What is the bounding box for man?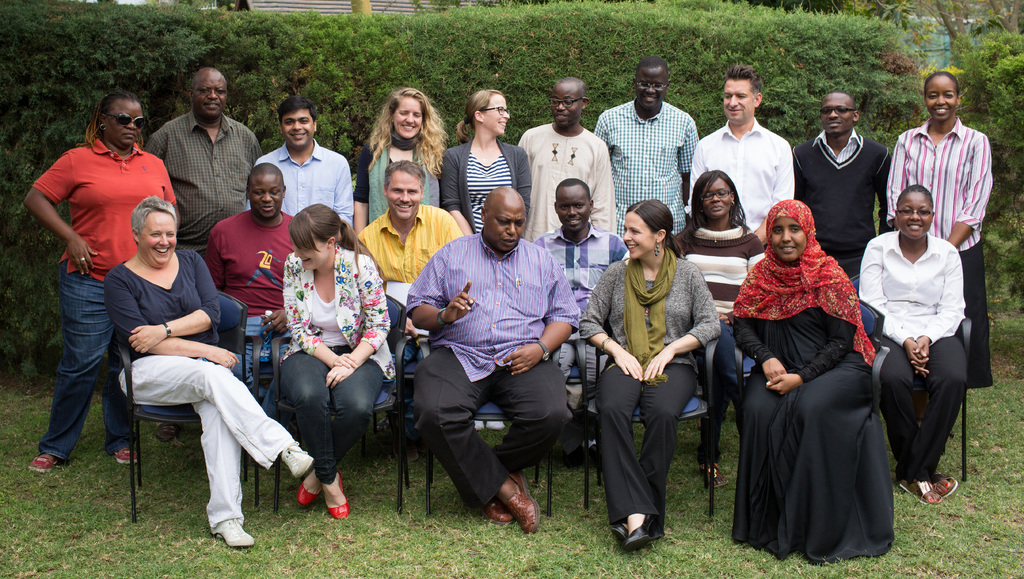
l=512, t=75, r=619, b=236.
